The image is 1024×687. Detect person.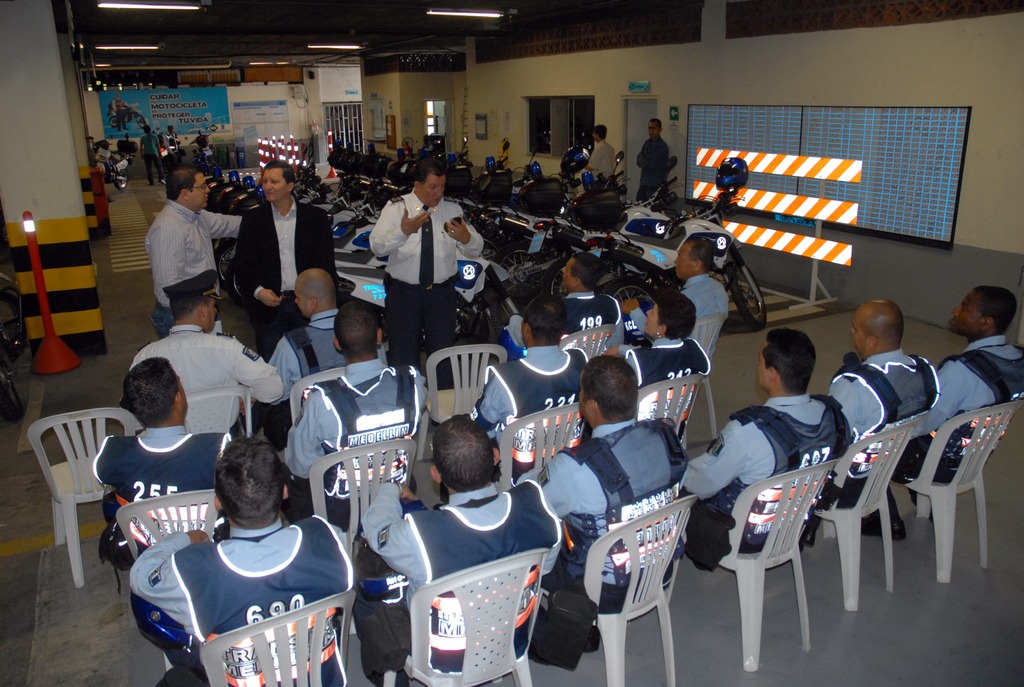
Detection: <box>584,122,616,175</box>.
